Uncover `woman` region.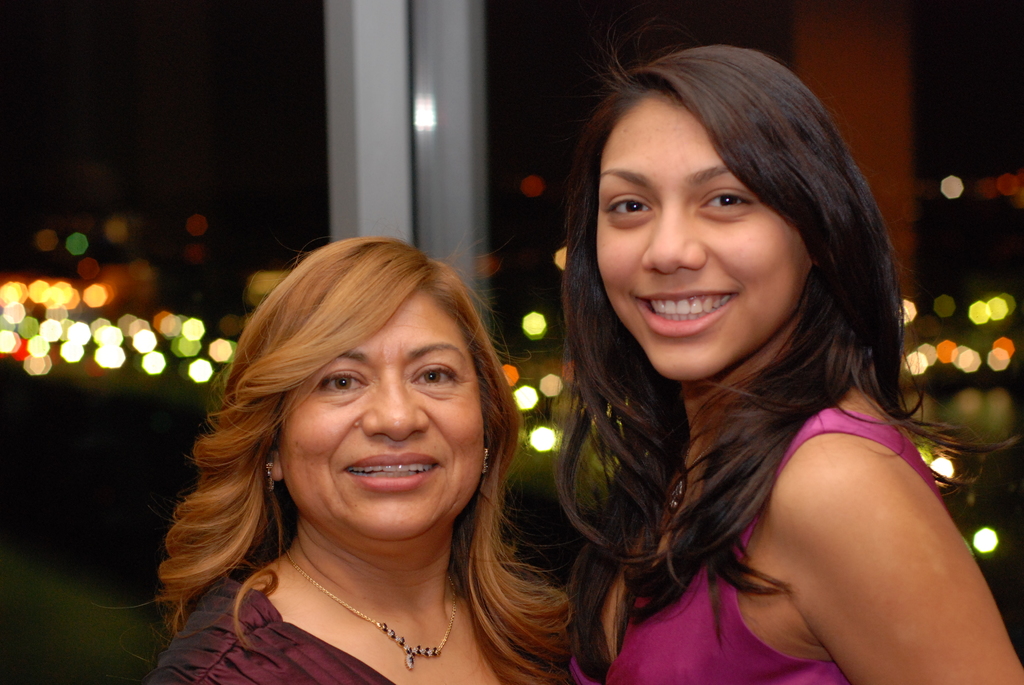
Uncovered: bbox(135, 220, 595, 684).
